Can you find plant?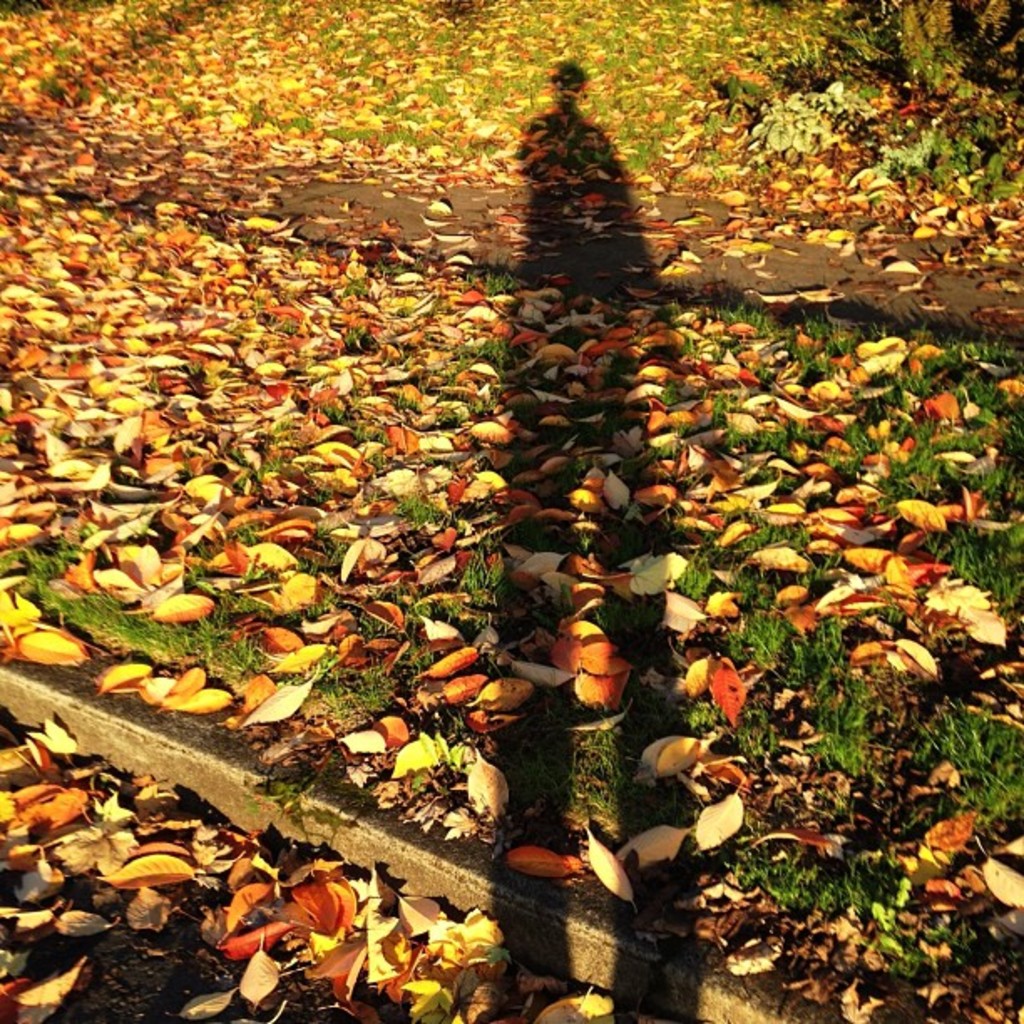
Yes, bounding box: l=338, t=400, r=393, b=448.
